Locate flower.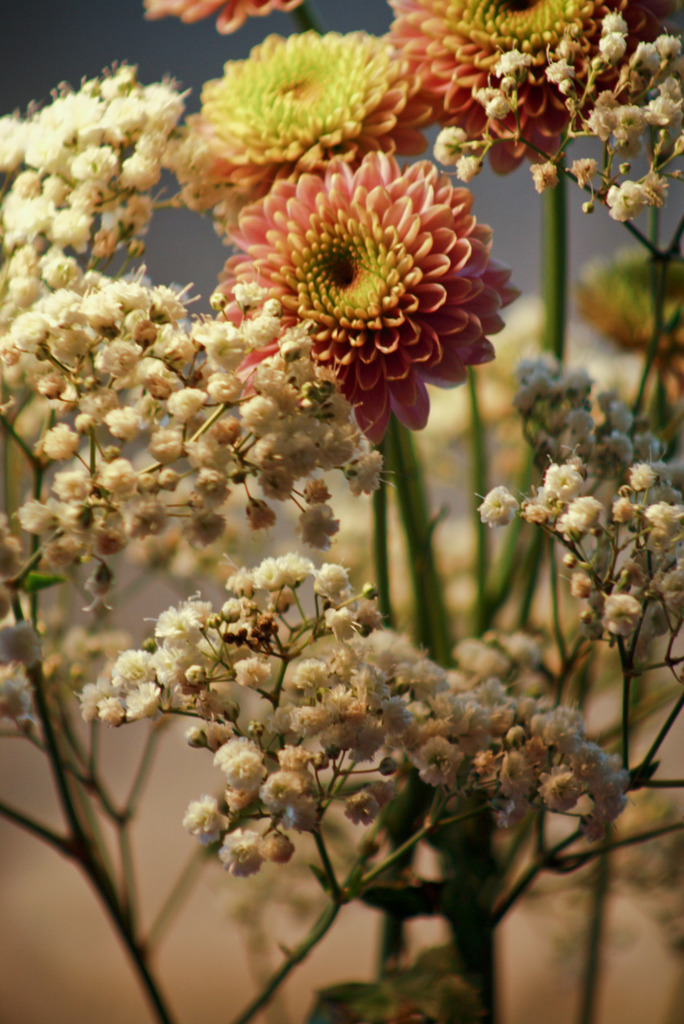
Bounding box: [422, 22, 683, 226].
